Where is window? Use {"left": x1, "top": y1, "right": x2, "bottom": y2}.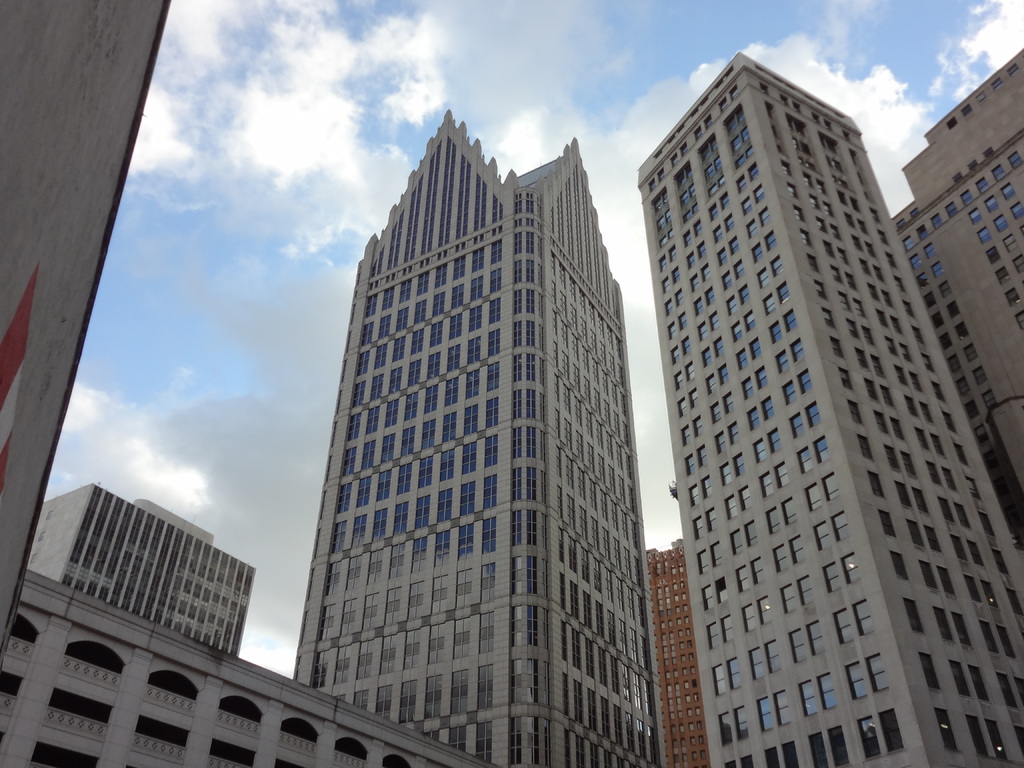
{"left": 690, "top": 214, "right": 705, "bottom": 236}.
